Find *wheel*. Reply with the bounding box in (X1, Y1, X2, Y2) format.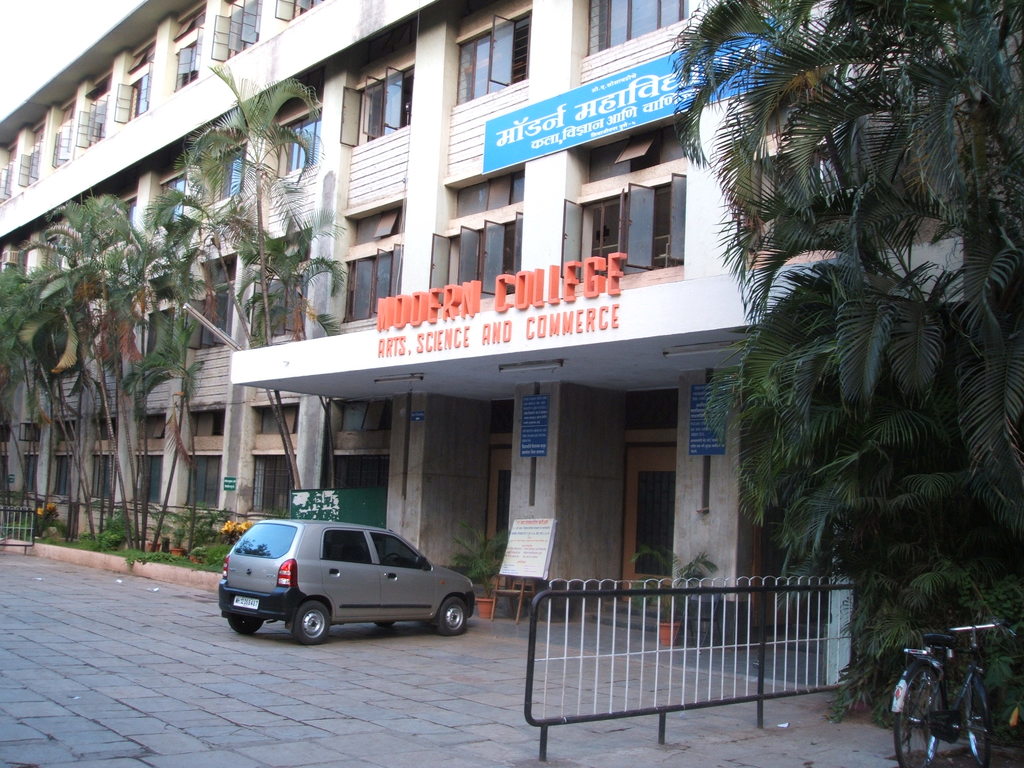
(291, 600, 332, 646).
